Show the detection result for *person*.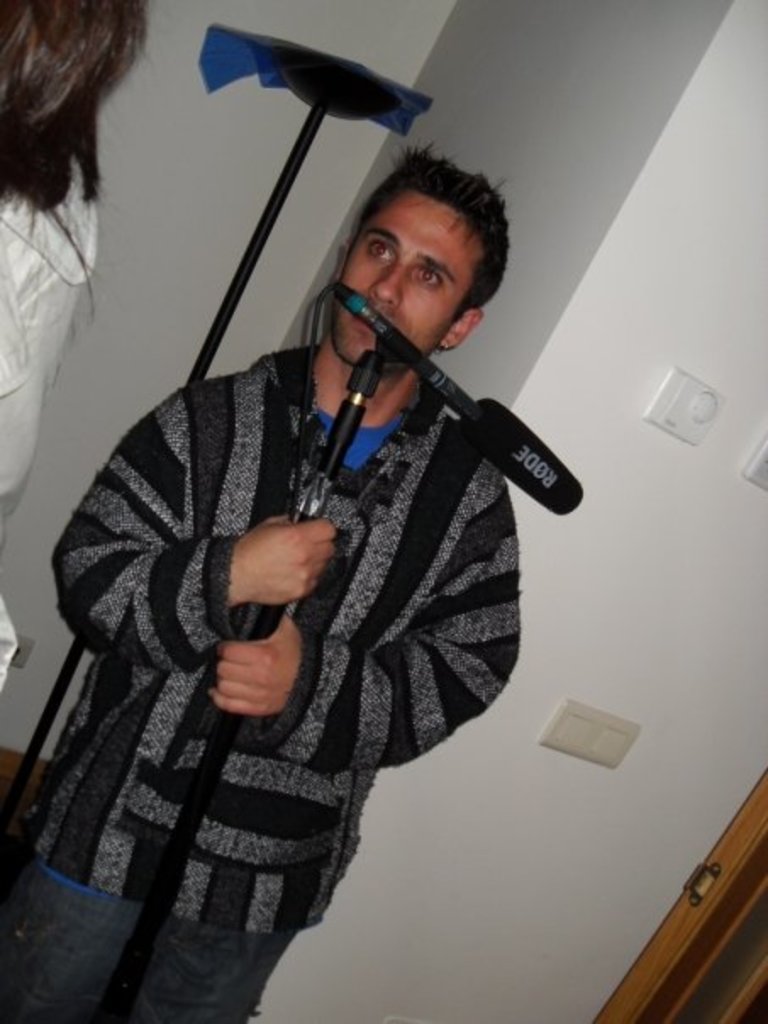
[56,132,541,1022].
